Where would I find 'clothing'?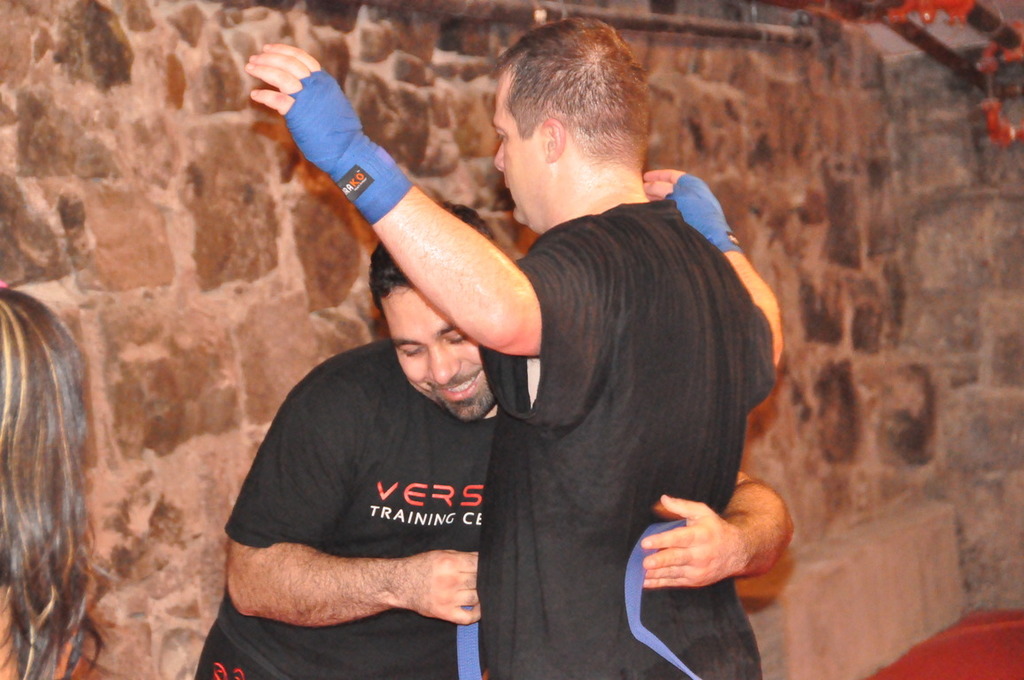
At {"left": 209, "top": 328, "right": 533, "bottom": 679}.
